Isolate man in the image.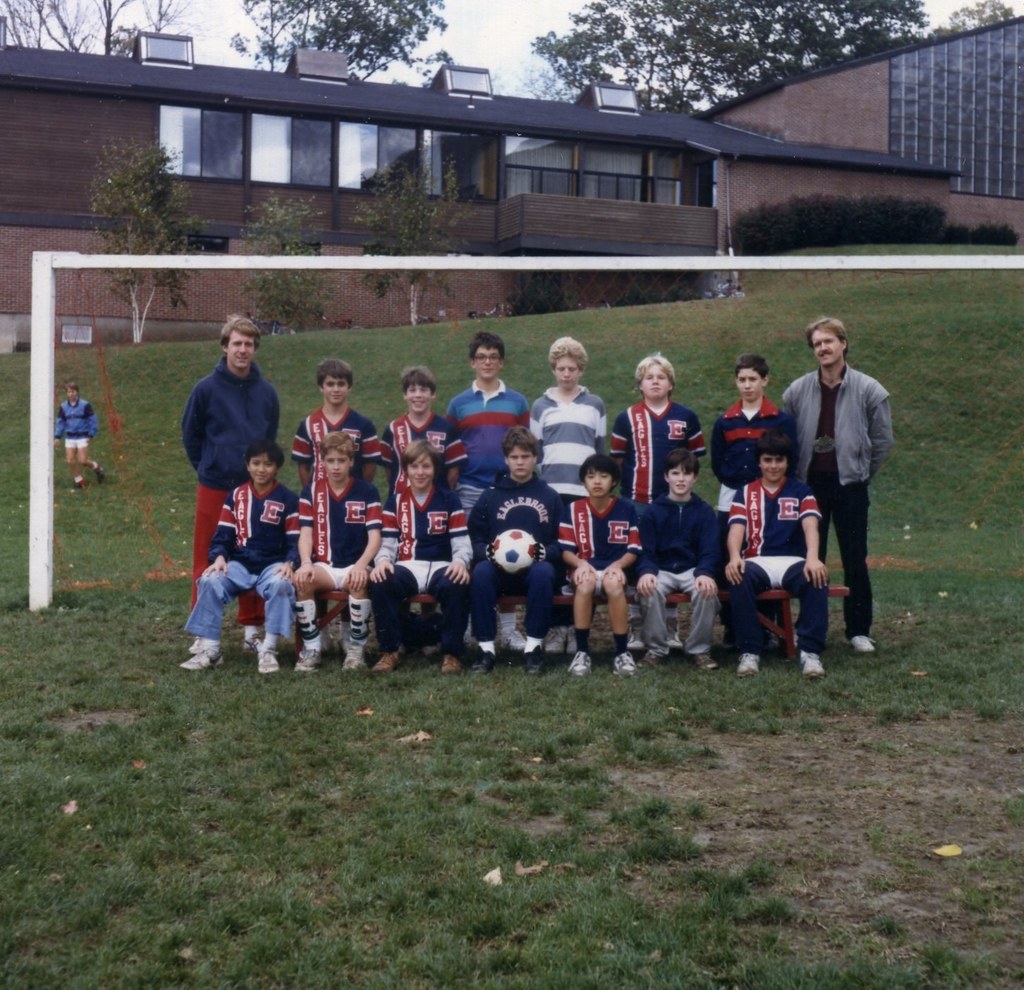
Isolated region: bbox(780, 321, 899, 652).
